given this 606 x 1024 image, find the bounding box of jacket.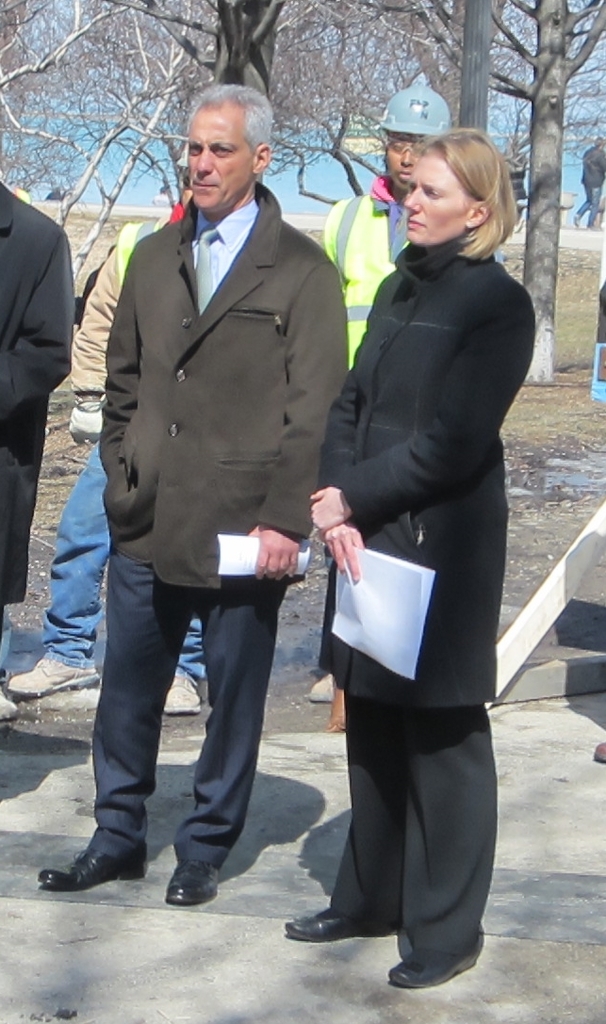
<box>87,191,361,609</box>.
